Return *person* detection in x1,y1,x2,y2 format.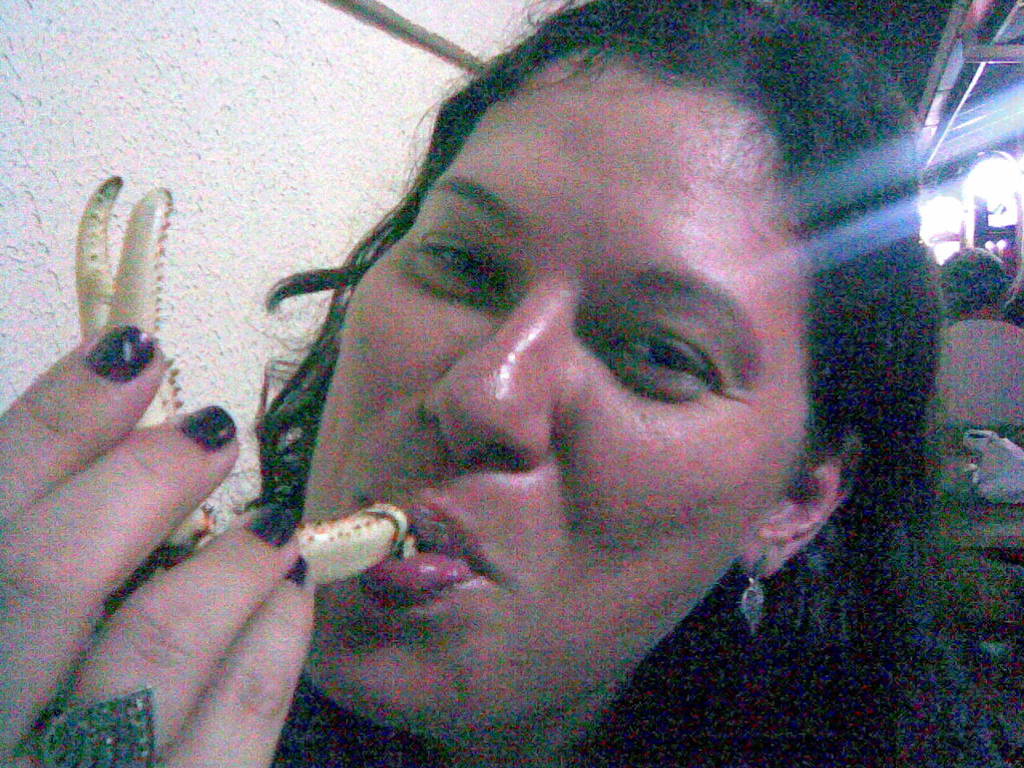
0,2,1023,767.
